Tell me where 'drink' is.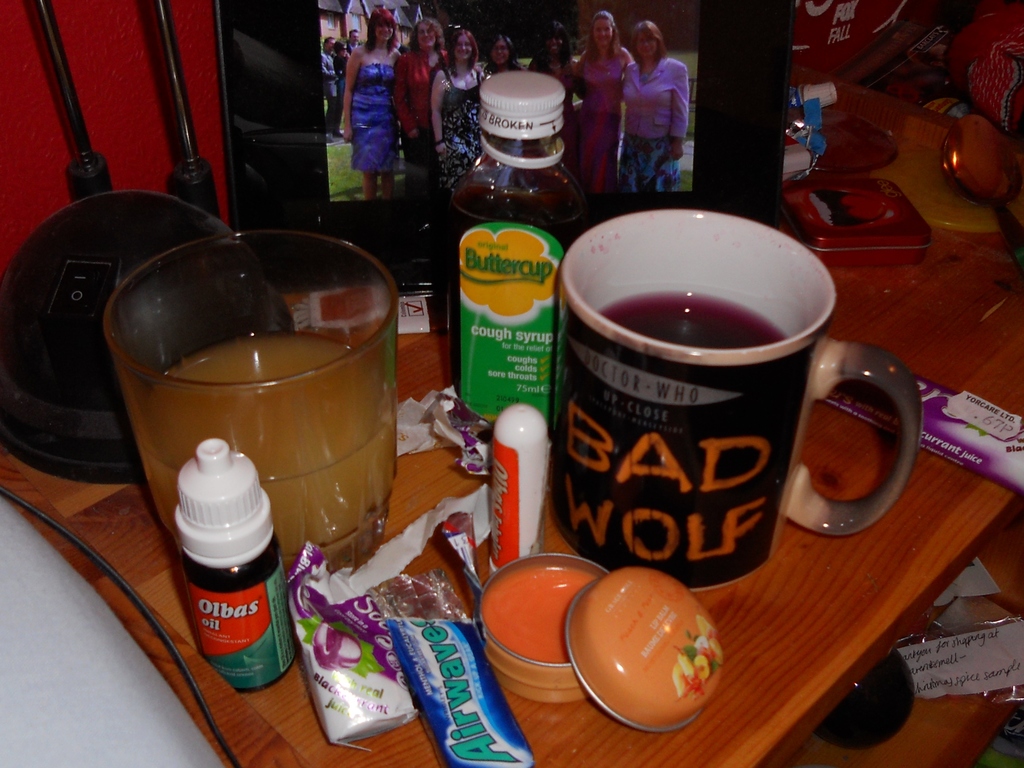
'drink' is at 598, 290, 787, 351.
